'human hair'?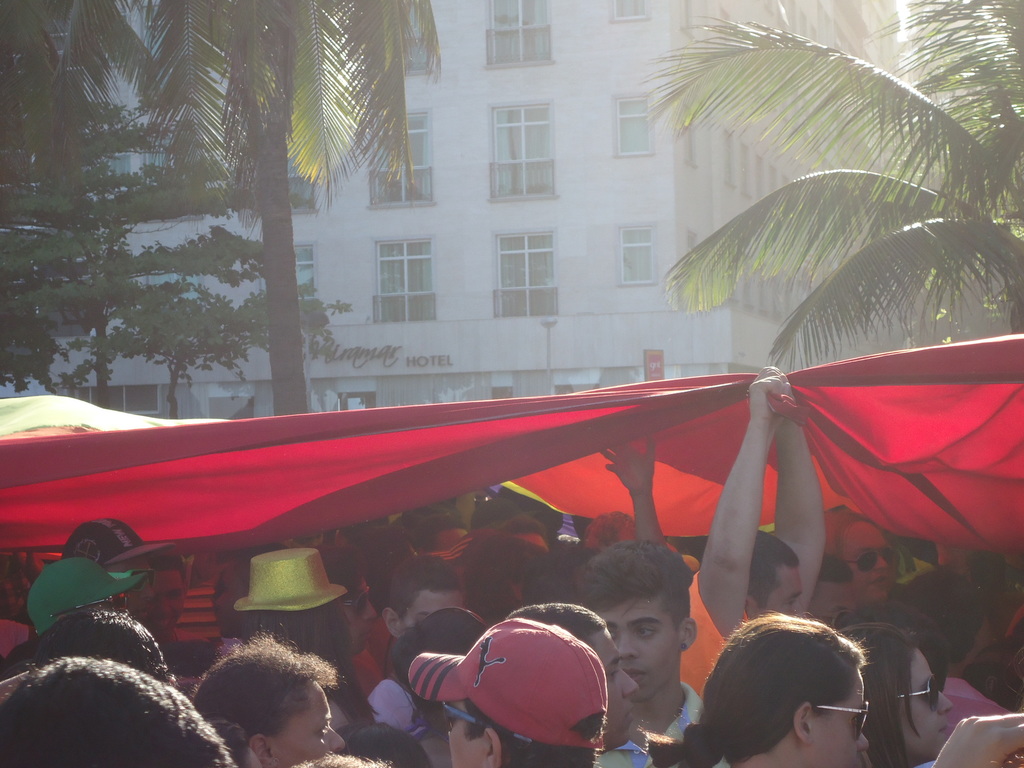
detection(567, 537, 695, 637)
